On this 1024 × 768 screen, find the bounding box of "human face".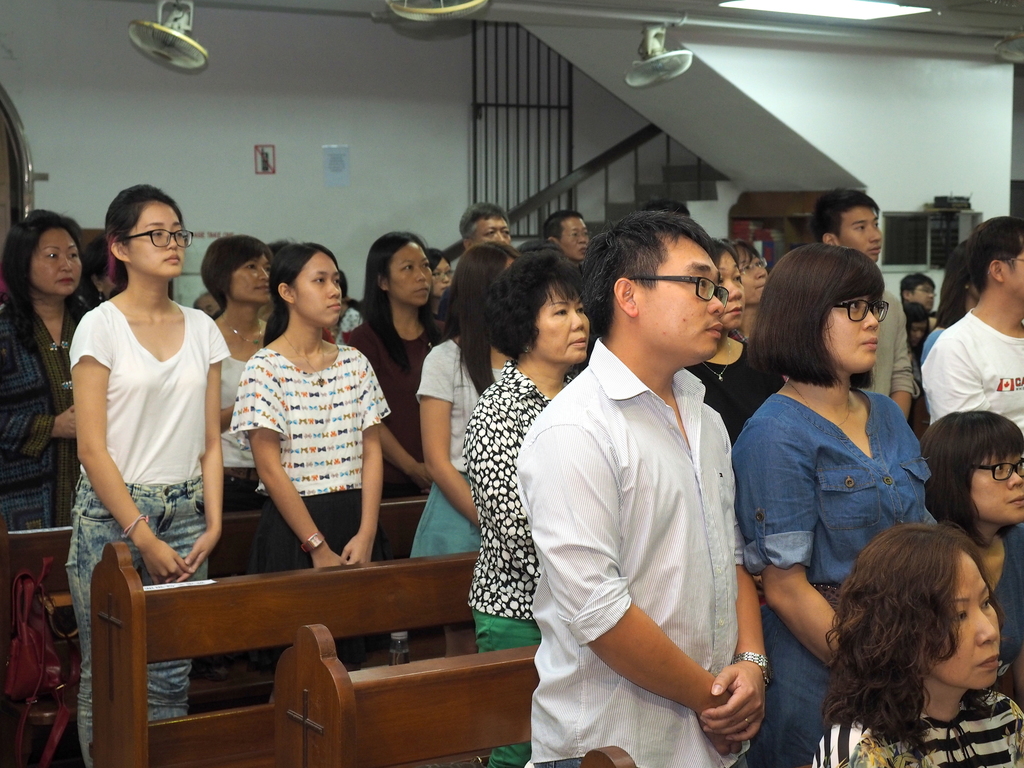
Bounding box: region(829, 286, 883, 373).
